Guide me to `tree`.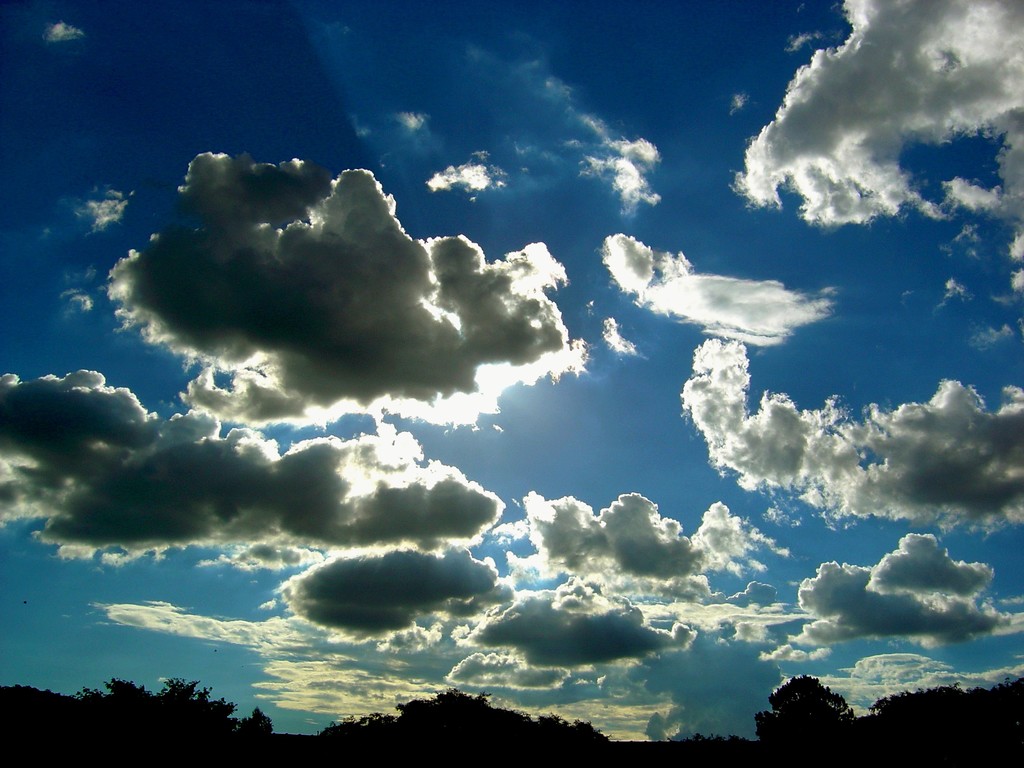
Guidance: (x1=740, y1=675, x2=854, y2=767).
